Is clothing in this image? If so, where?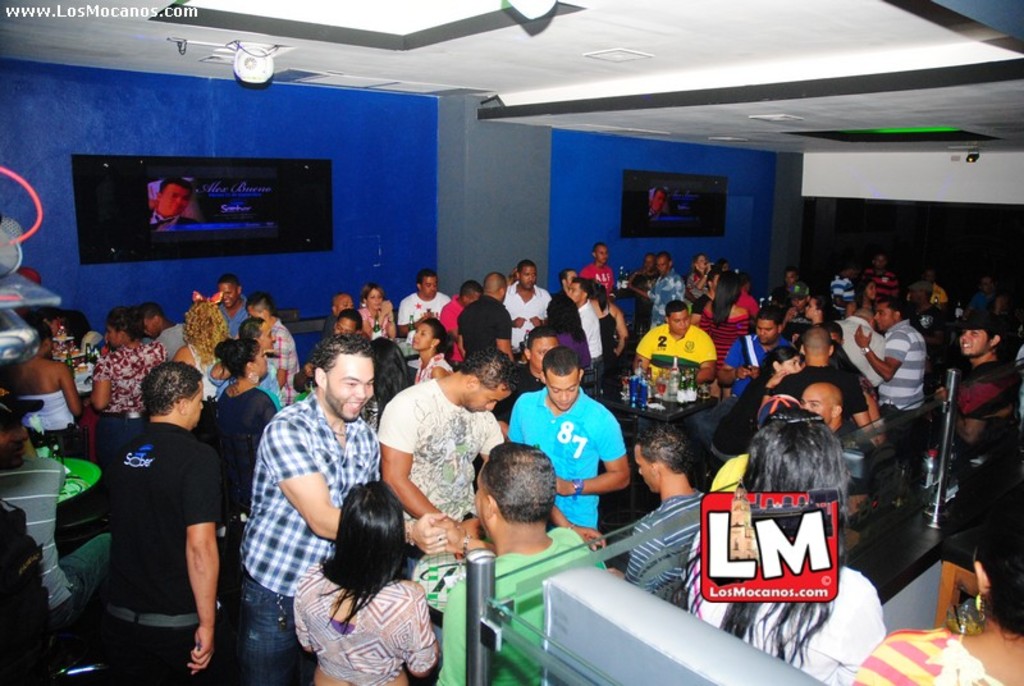
Yes, at {"x1": 195, "y1": 343, "x2": 216, "y2": 398}.
